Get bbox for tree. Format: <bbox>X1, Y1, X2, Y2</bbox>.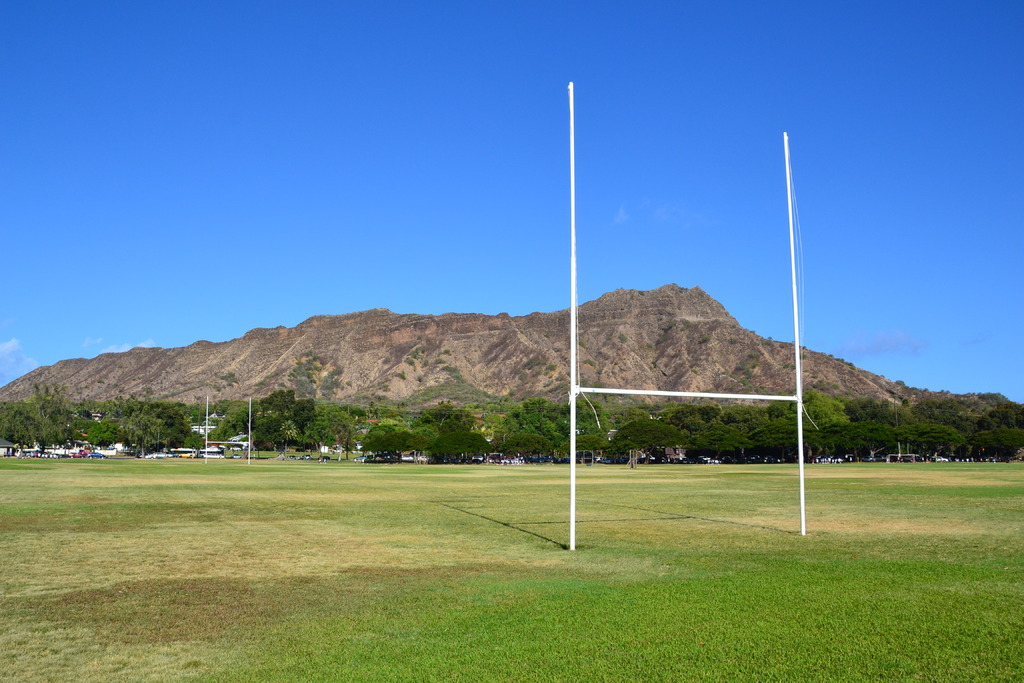
<bbox>617, 414, 691, 463</bbox>.
